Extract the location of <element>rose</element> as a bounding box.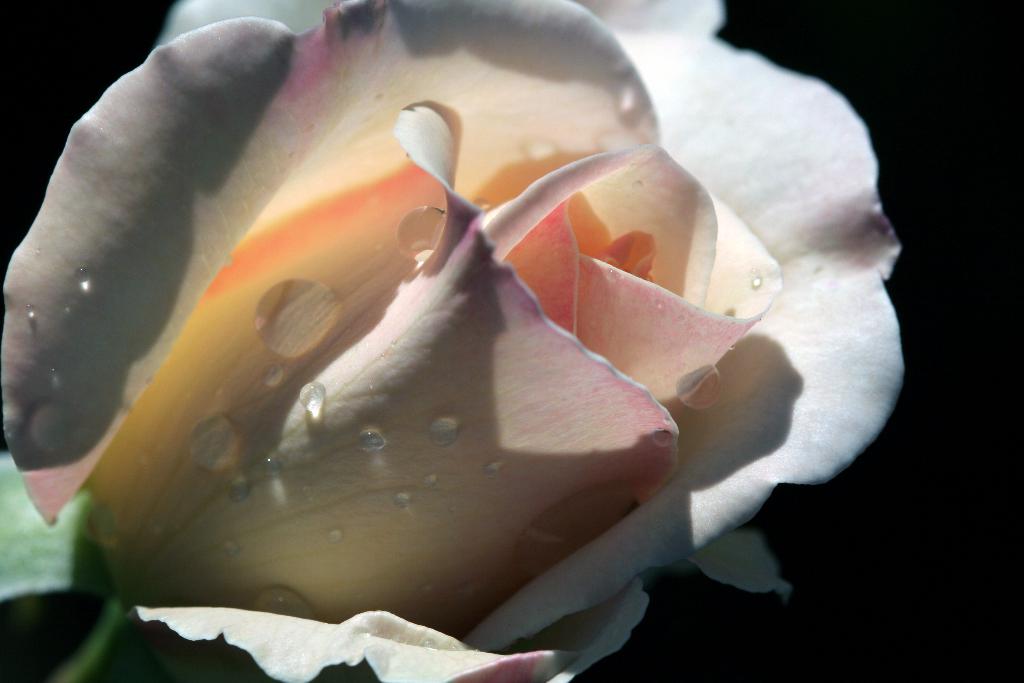
[left=0, top=0, right=910, bottom=682].
